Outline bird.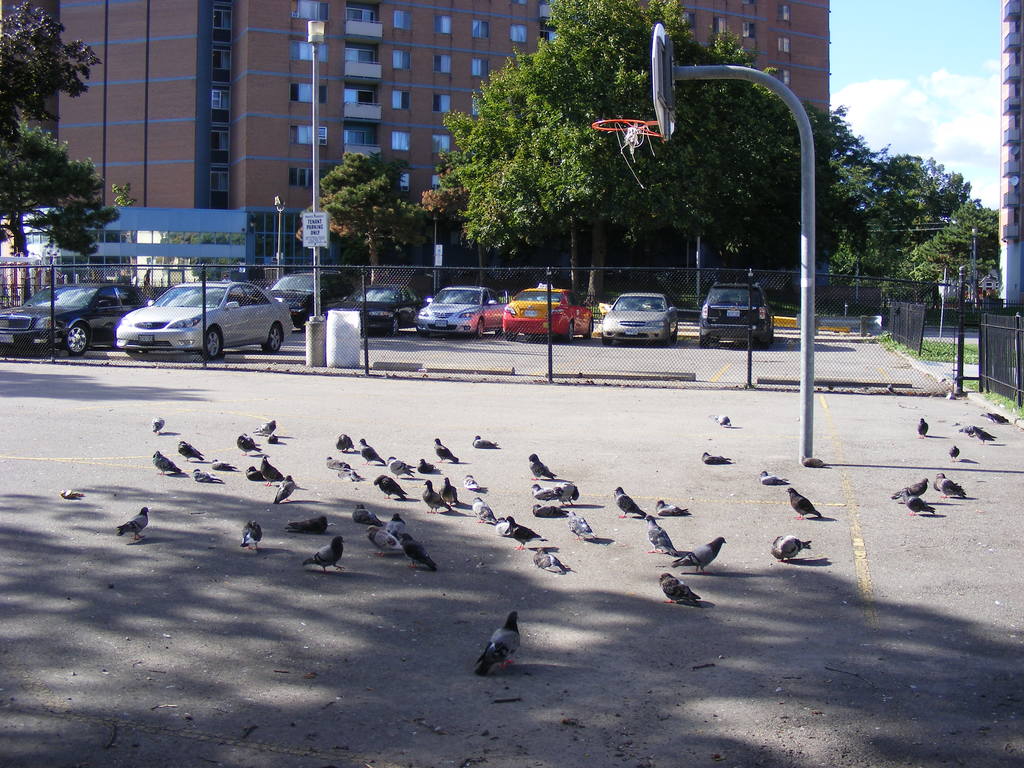
Outline: 241, 521, 264, 552.
